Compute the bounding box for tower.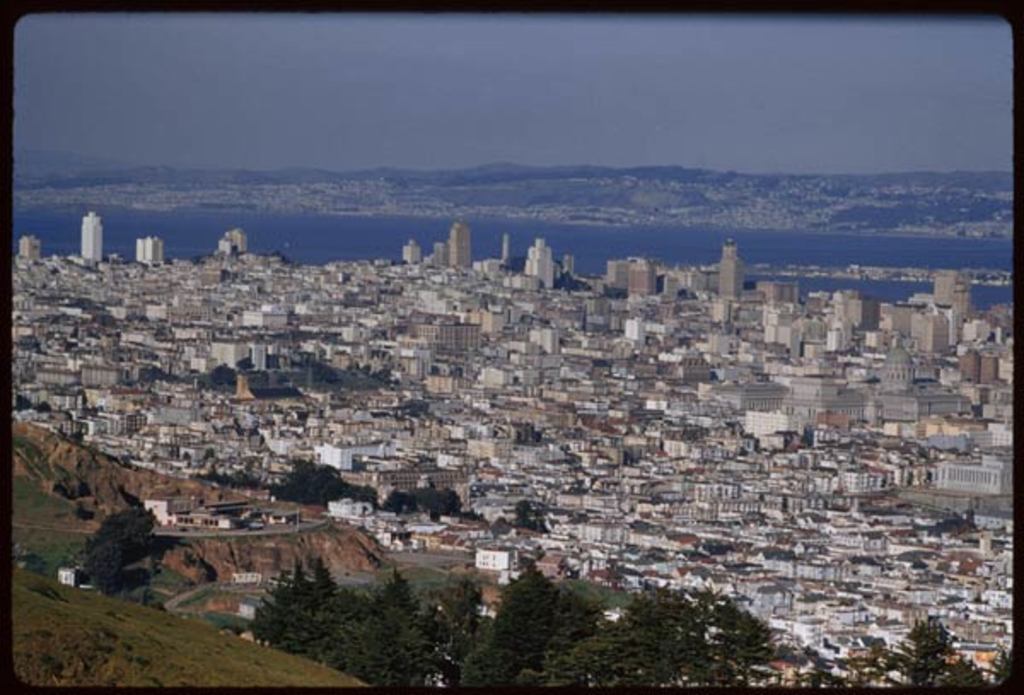
[447, 224, 468, 268].
